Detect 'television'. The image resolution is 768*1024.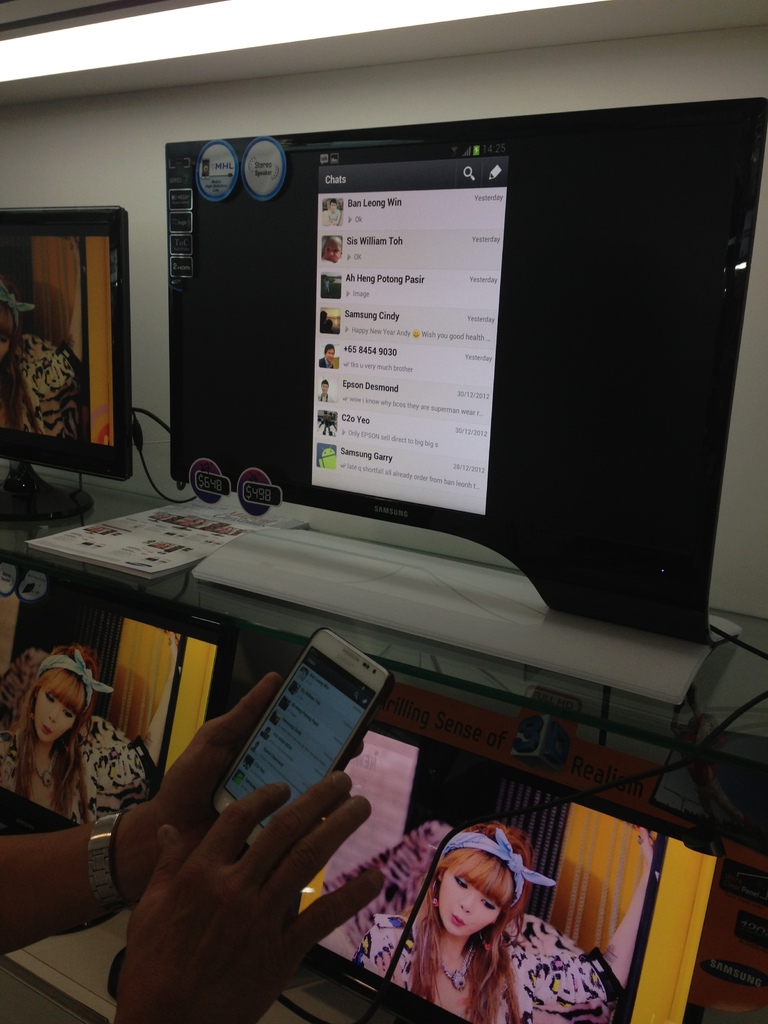
Rect(0, 552, 243, 841).
